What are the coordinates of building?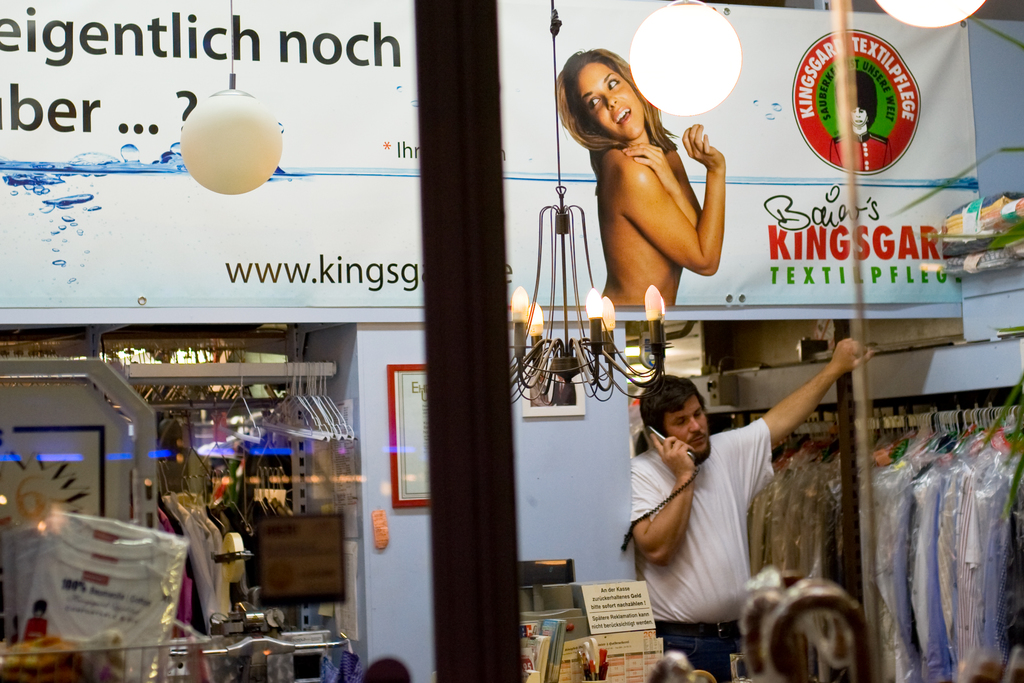
rect(1, 0, 1023, 679).
